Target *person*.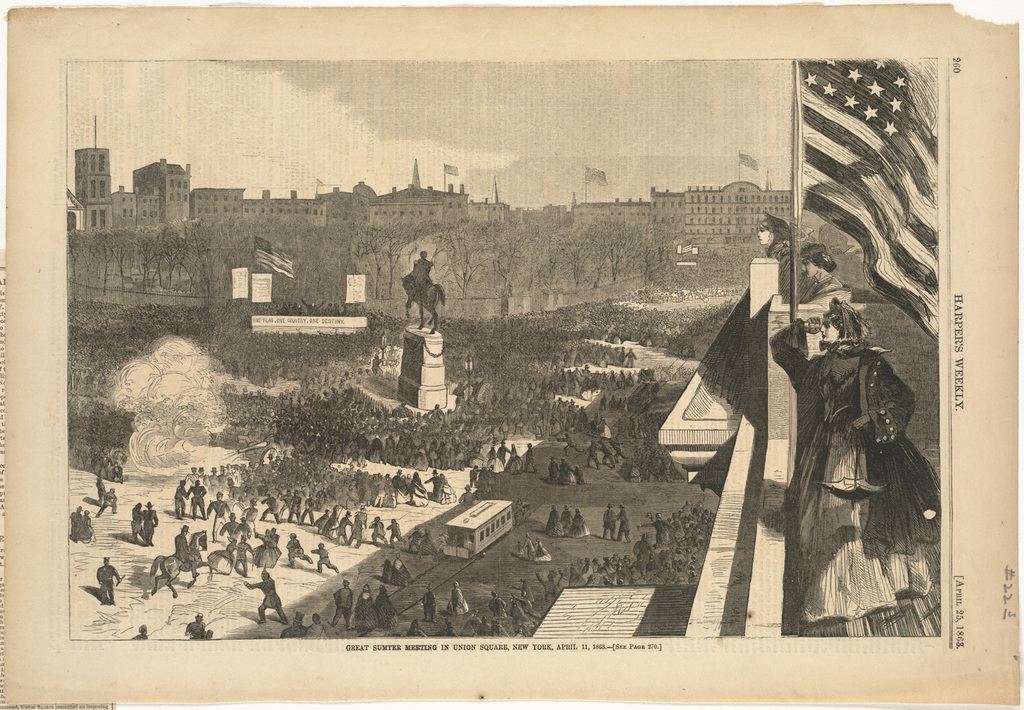
Target region: 442:580:473:616.
